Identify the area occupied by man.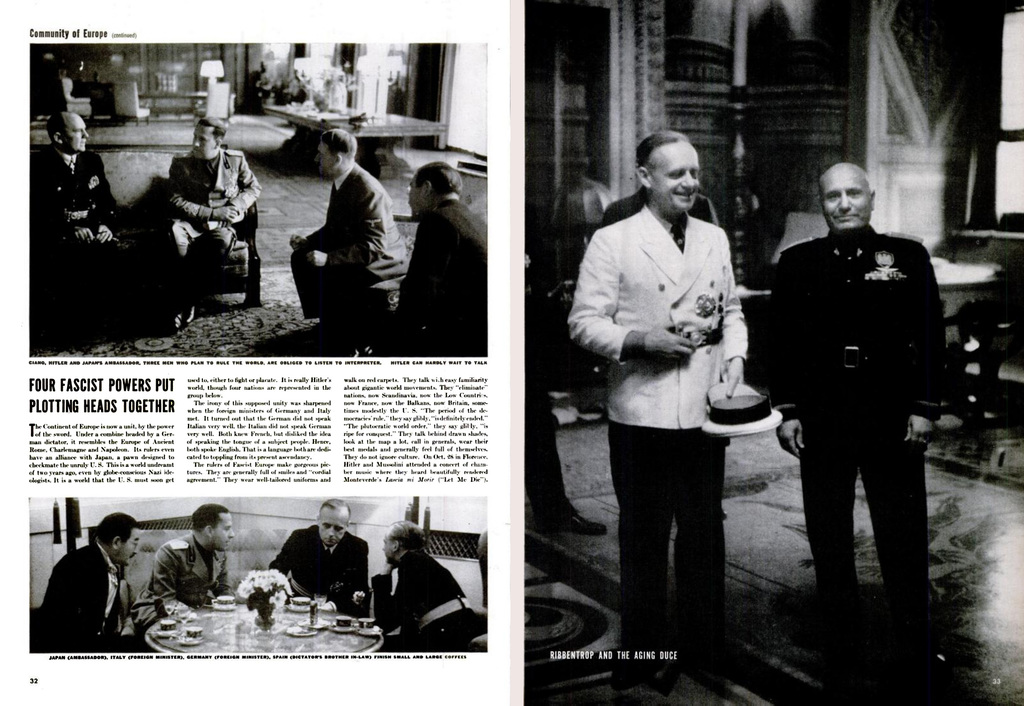
Area: crop(290, 127, 407, 342).
